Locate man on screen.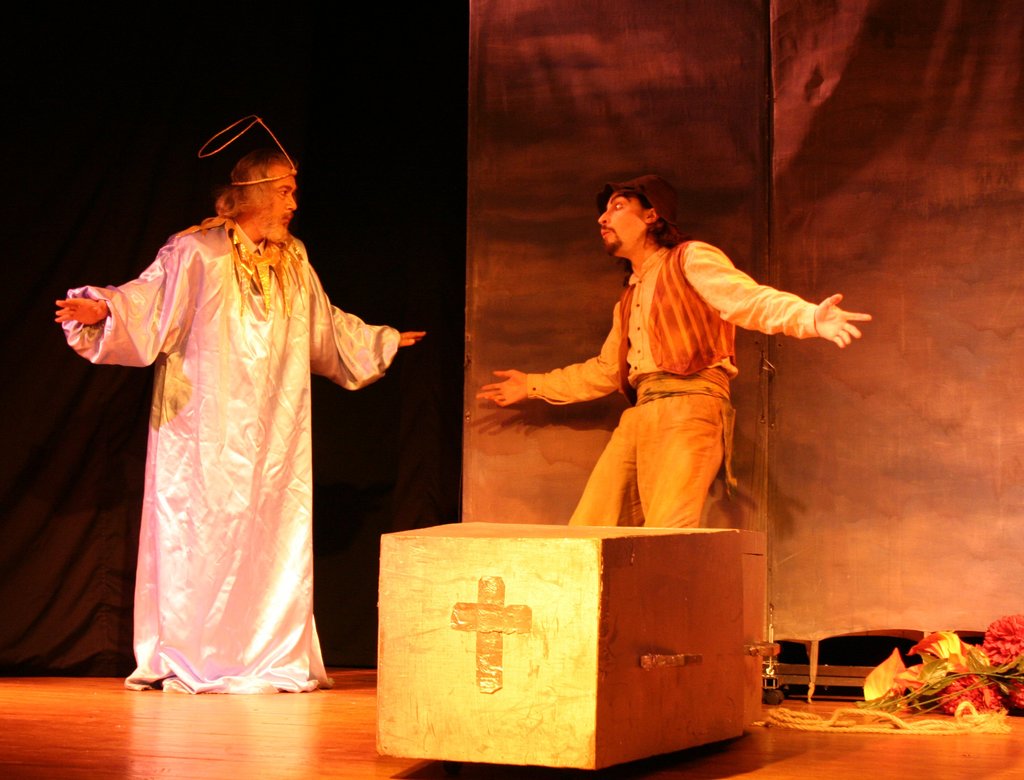
On screen at bbox=[45, 127, 420, 690].
